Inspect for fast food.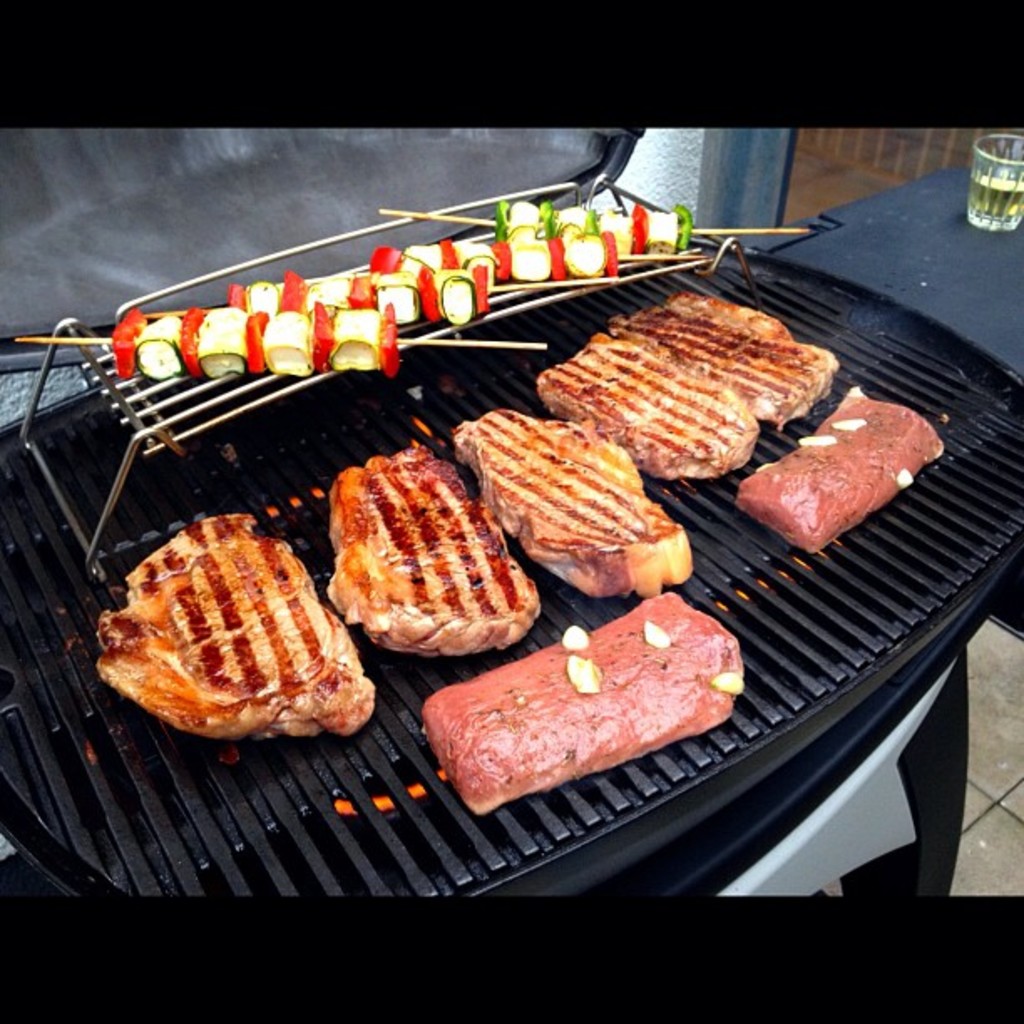
Inspection: {"left": 450, "top": 407, "right": 693, "bottom": 599}.
